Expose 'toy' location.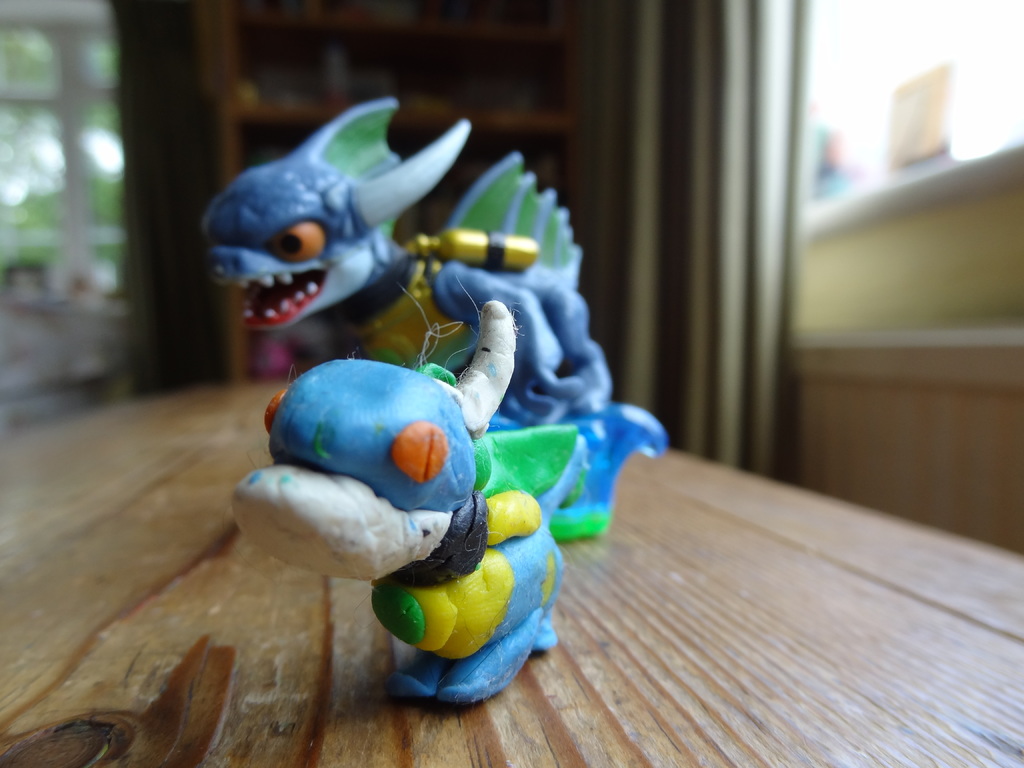
Exposed at {"left": 207, "top": 97, "right": 666, "bottom": 541}.
